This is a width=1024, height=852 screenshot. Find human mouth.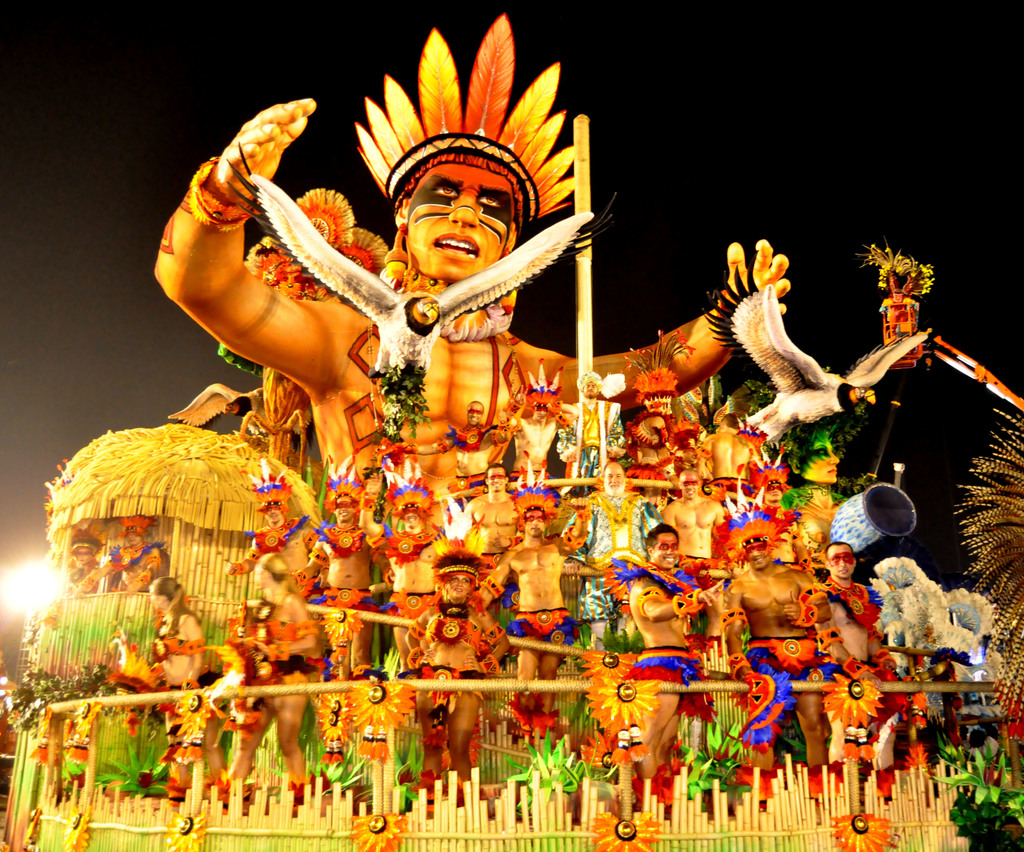
Bounding box: box(753, 555, 767, 564).
